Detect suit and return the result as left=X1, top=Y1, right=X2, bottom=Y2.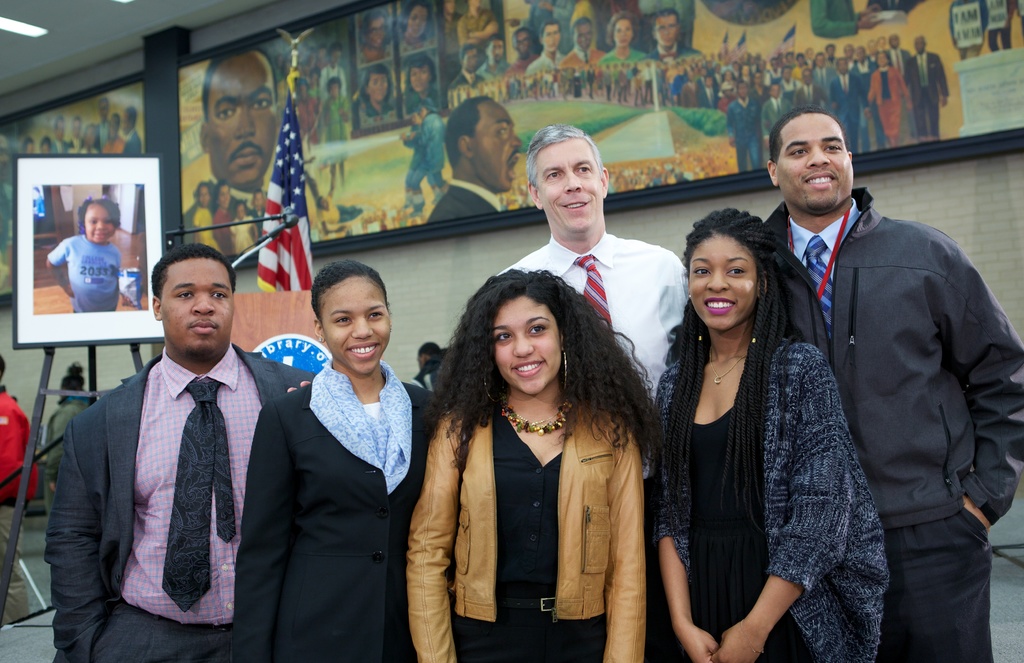
left=795, top=84, right=828, bottom=112.
